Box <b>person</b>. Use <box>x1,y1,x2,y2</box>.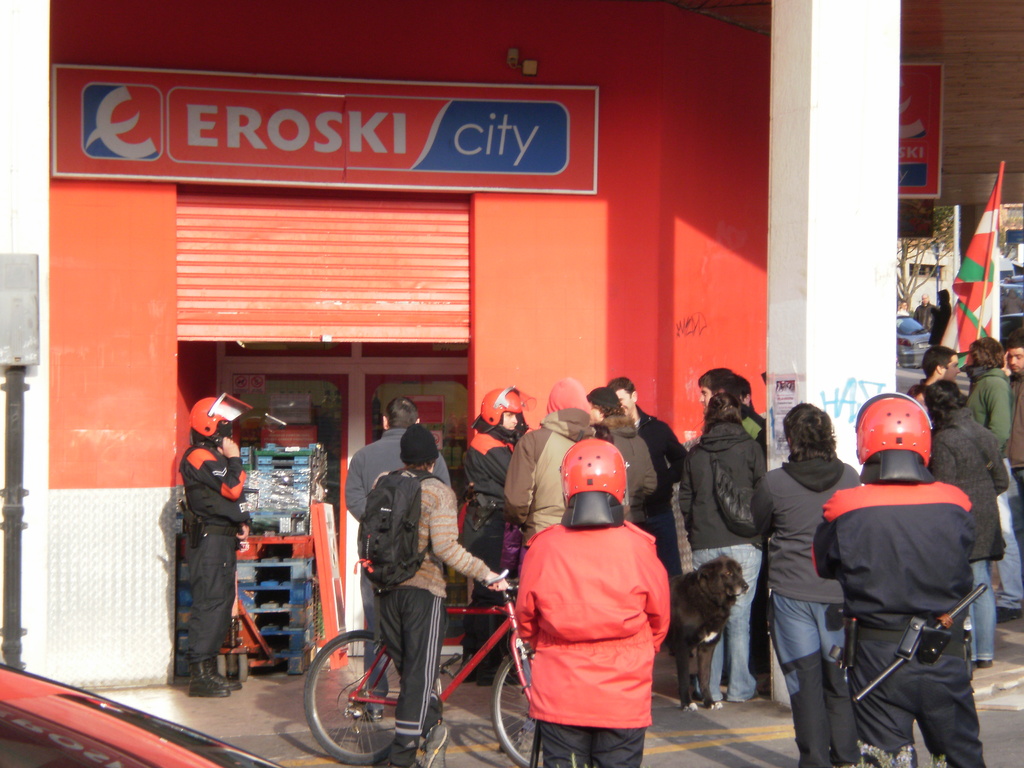
<box>339,392,456,715</box>.
